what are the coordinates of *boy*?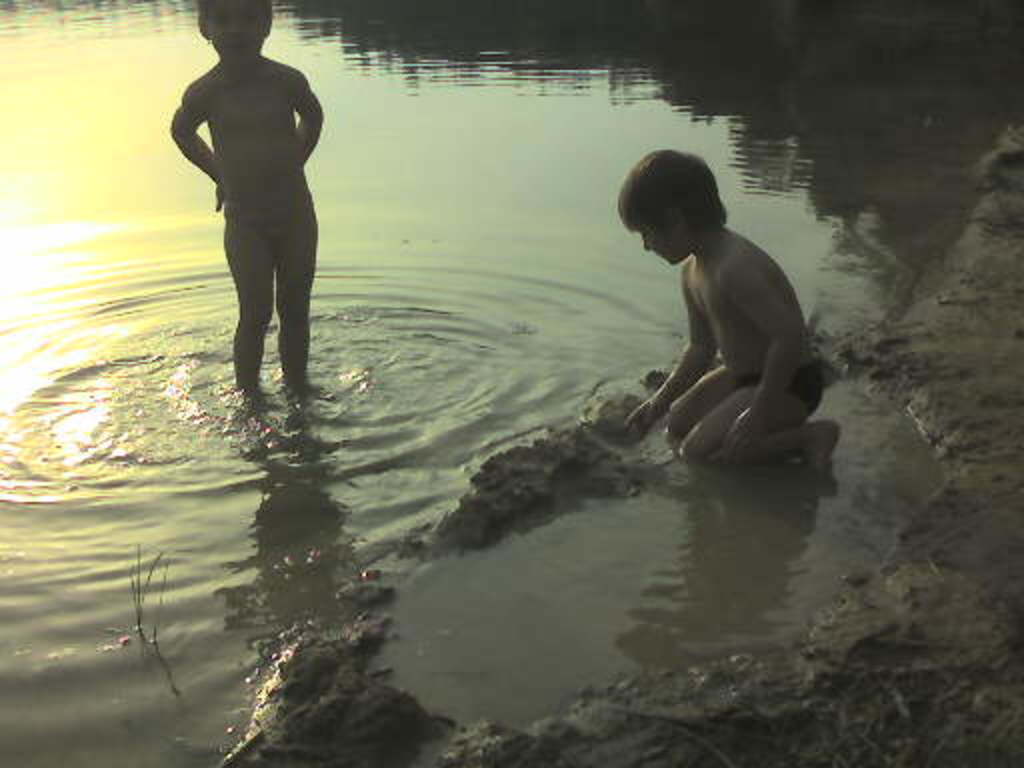
{"left": 166, "top": 0, "right": 326, "bottom": 380}.
